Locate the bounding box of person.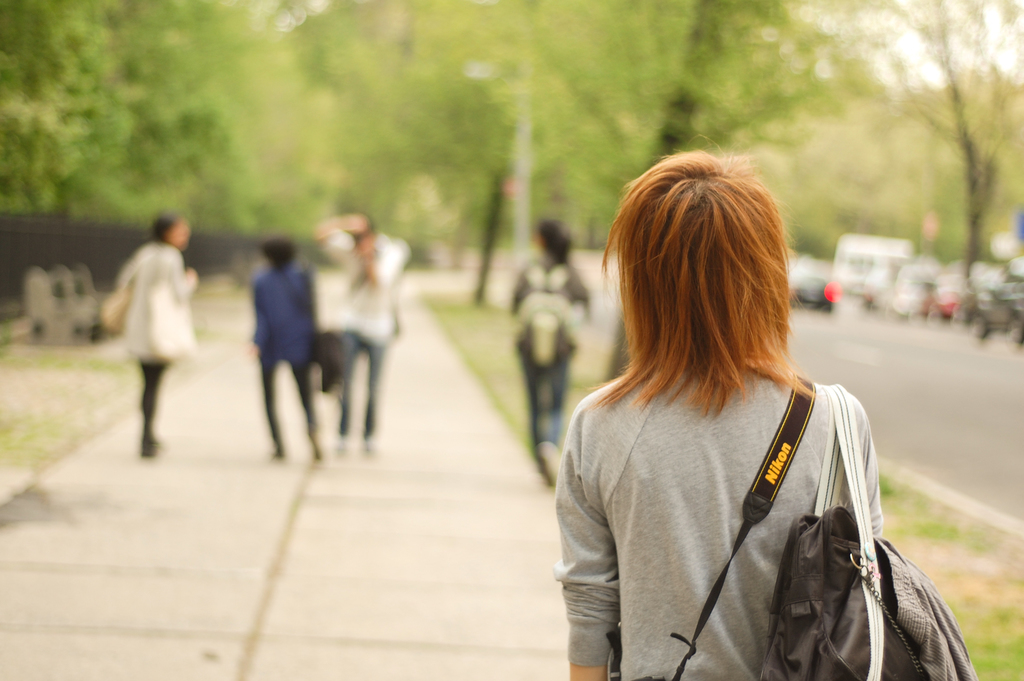
Bounding box: (113,216,198,456).
